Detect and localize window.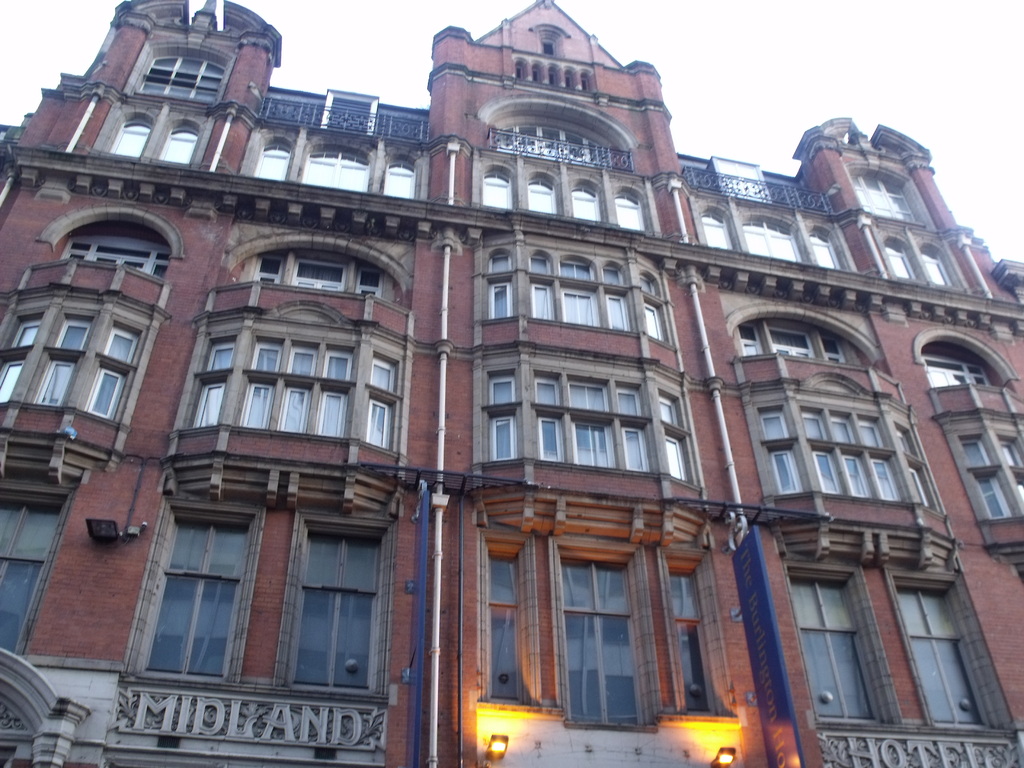
Localized at bbox(924, 246, 955, 289).
